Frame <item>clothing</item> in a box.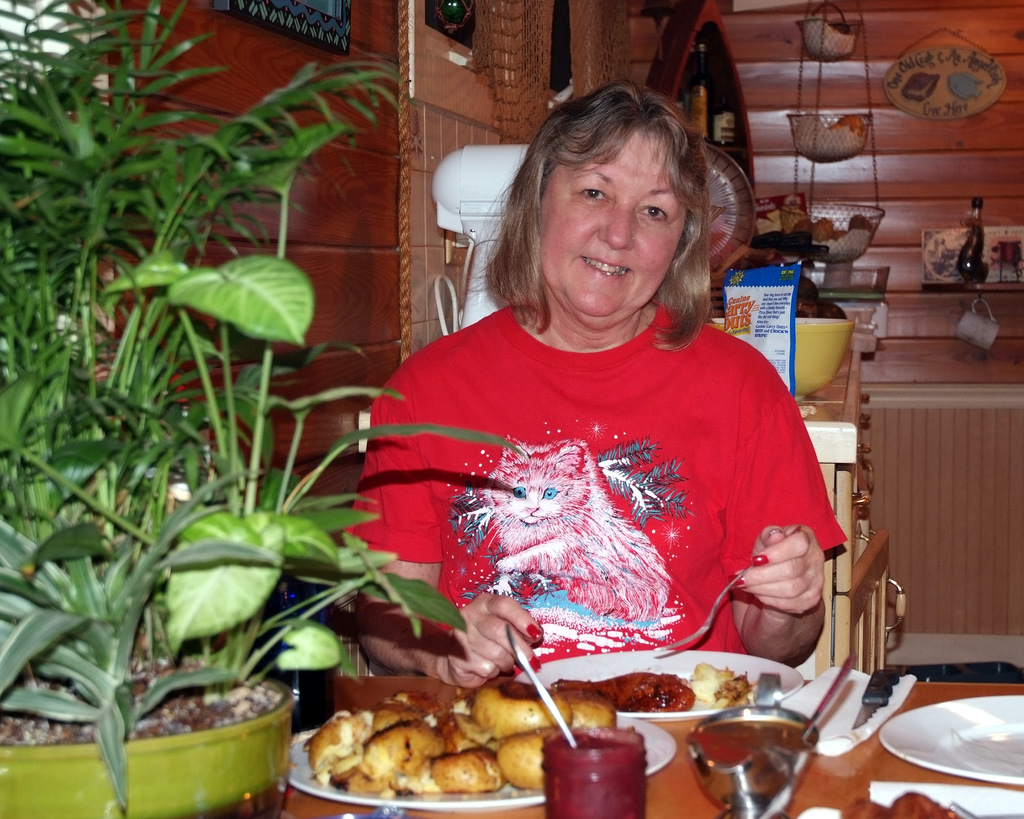
box=[364, 270, 843, 686].
